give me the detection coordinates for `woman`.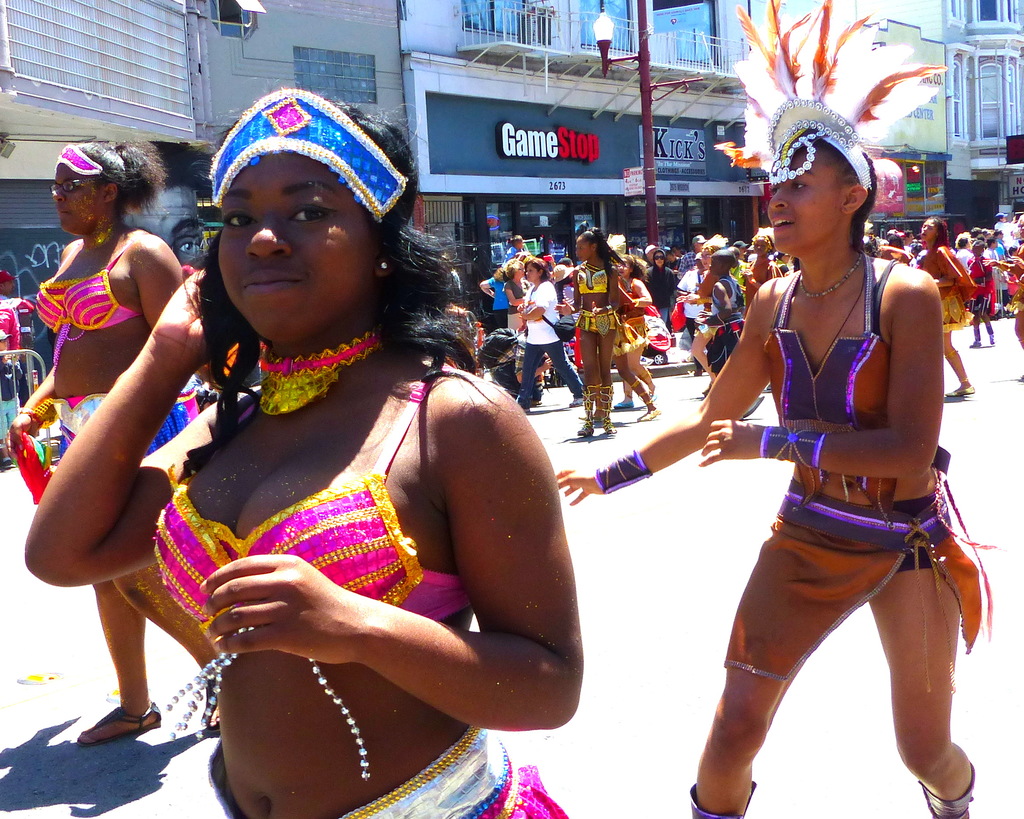
909,213,975,403.
